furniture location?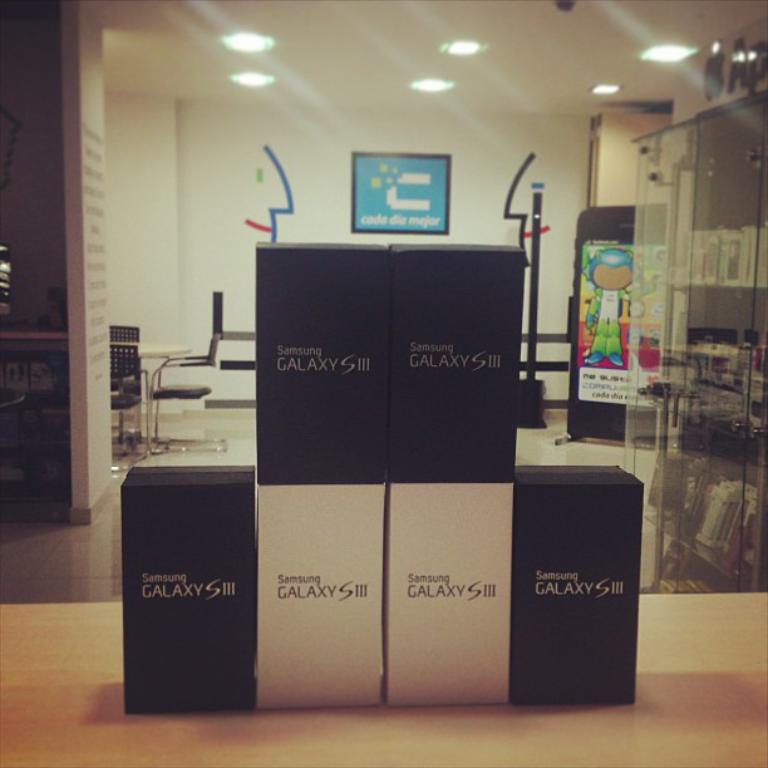
region(149, 333, 226, 453)
